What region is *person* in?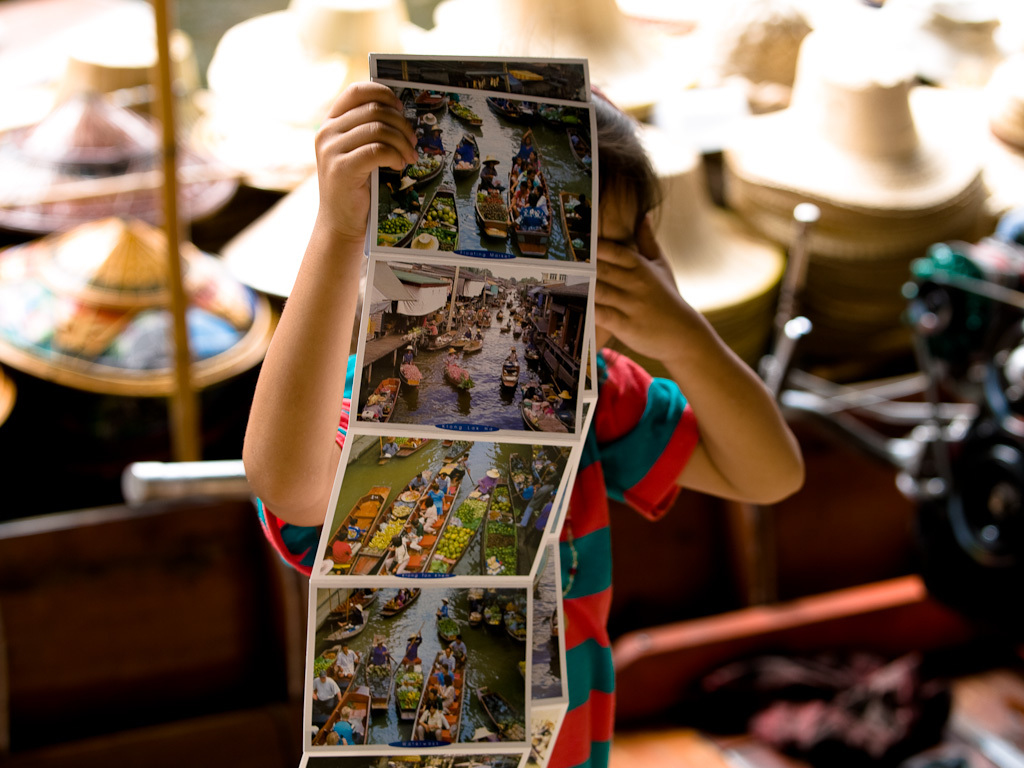
x1=448 y1=347 x2=459 y2=364.
